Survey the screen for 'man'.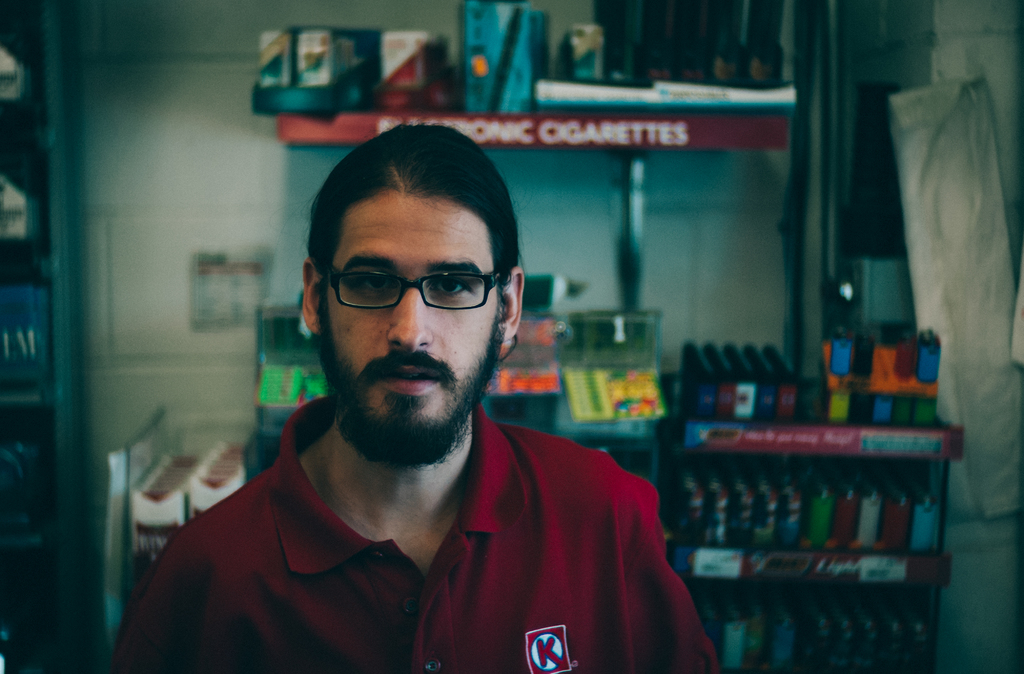
Survey found: <box>116,132,727,652</box>.
